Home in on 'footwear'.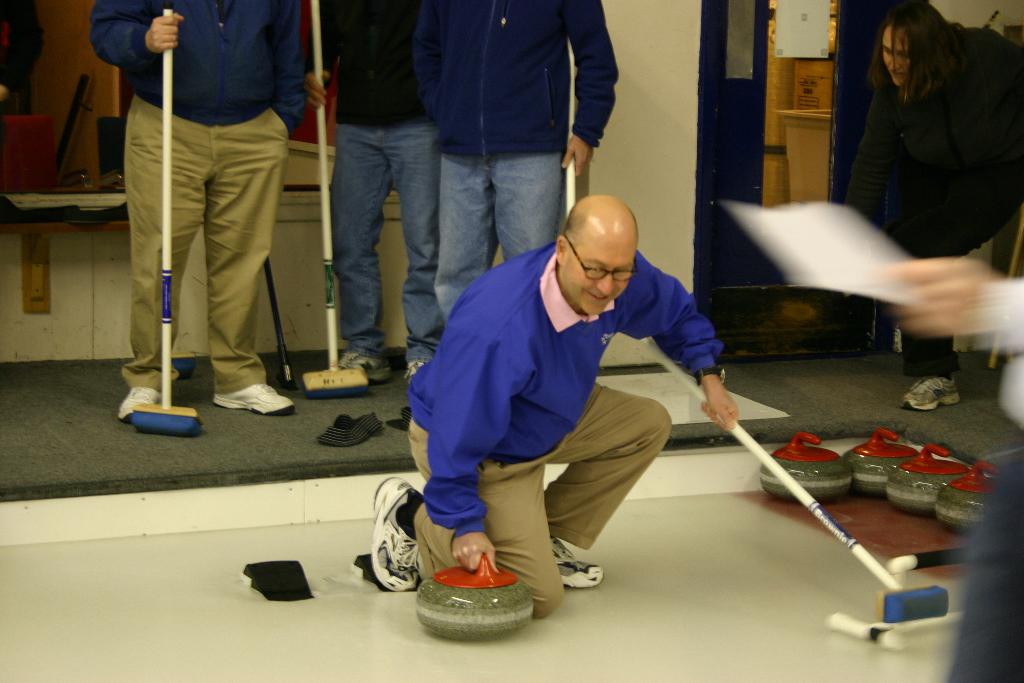
Homed in at Rect(115, 387, 156, 424).
